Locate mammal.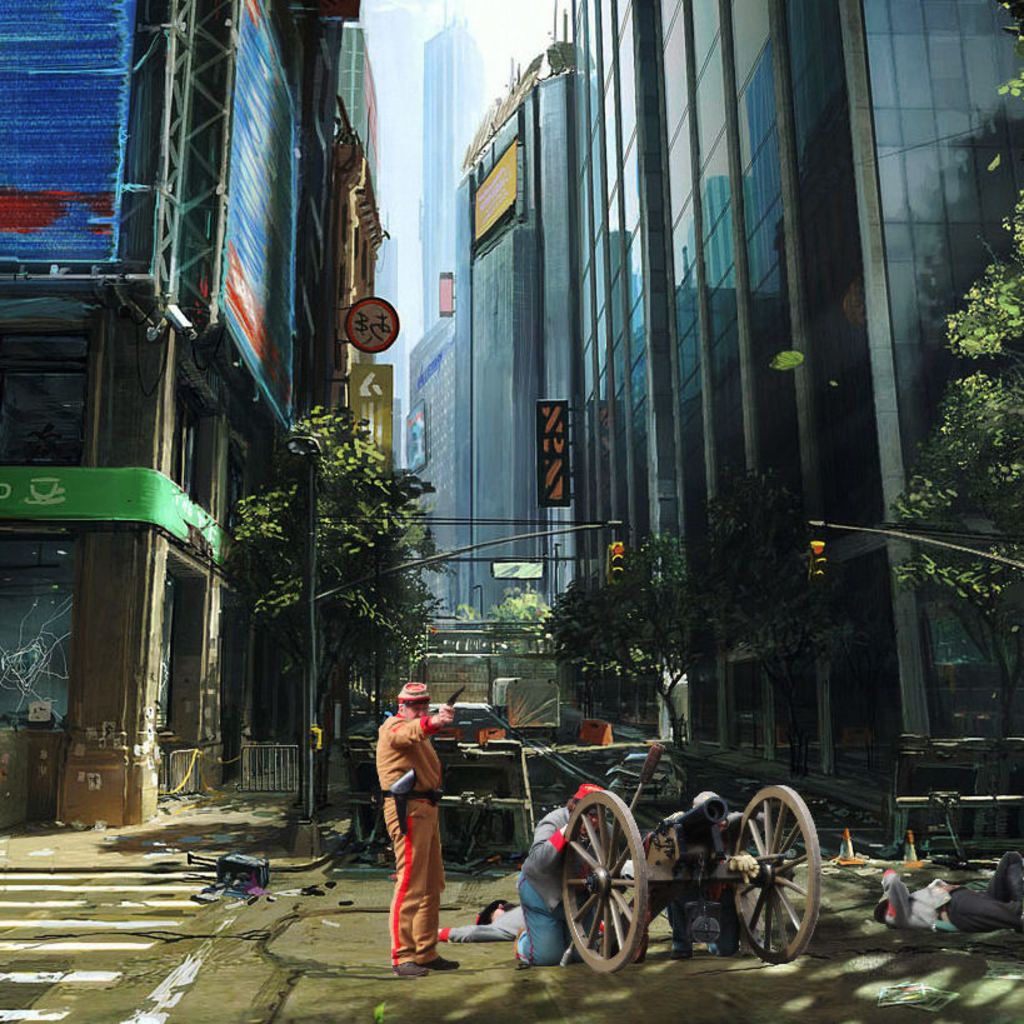
Bounding box: 665/844/744/960.
